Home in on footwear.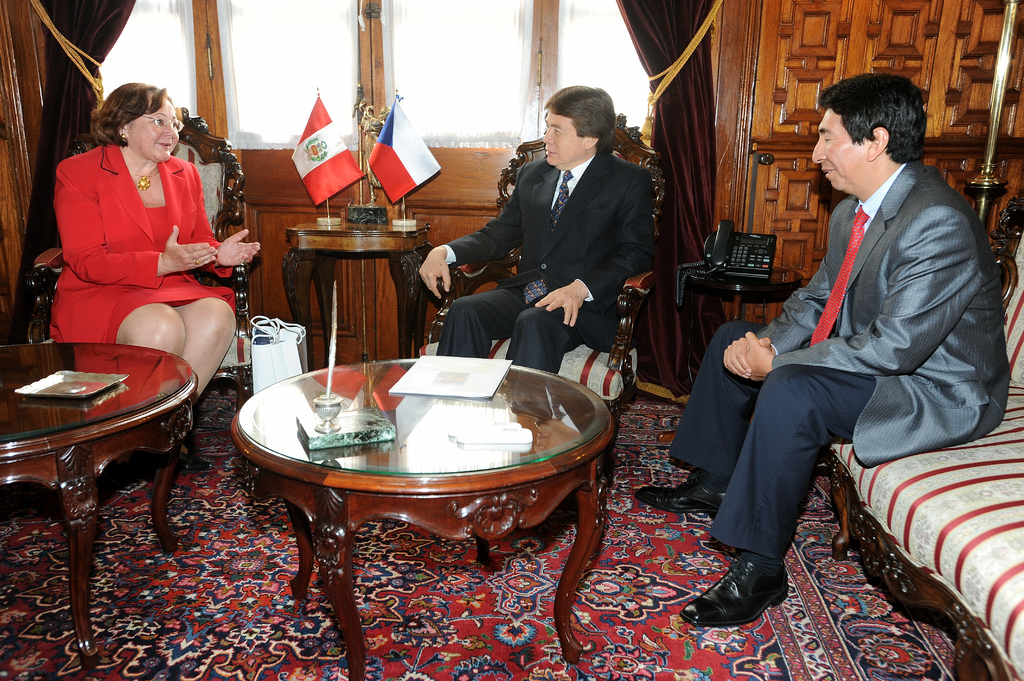
Homed in at BBox(682, 554, 794, 626).
